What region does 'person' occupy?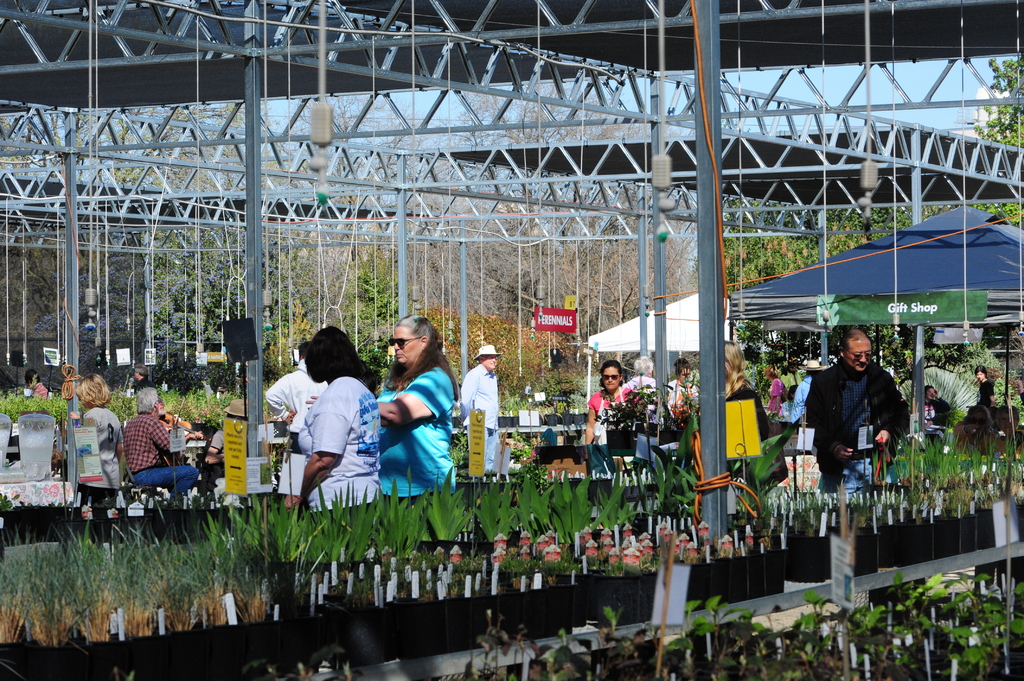
460,343,498,470.
